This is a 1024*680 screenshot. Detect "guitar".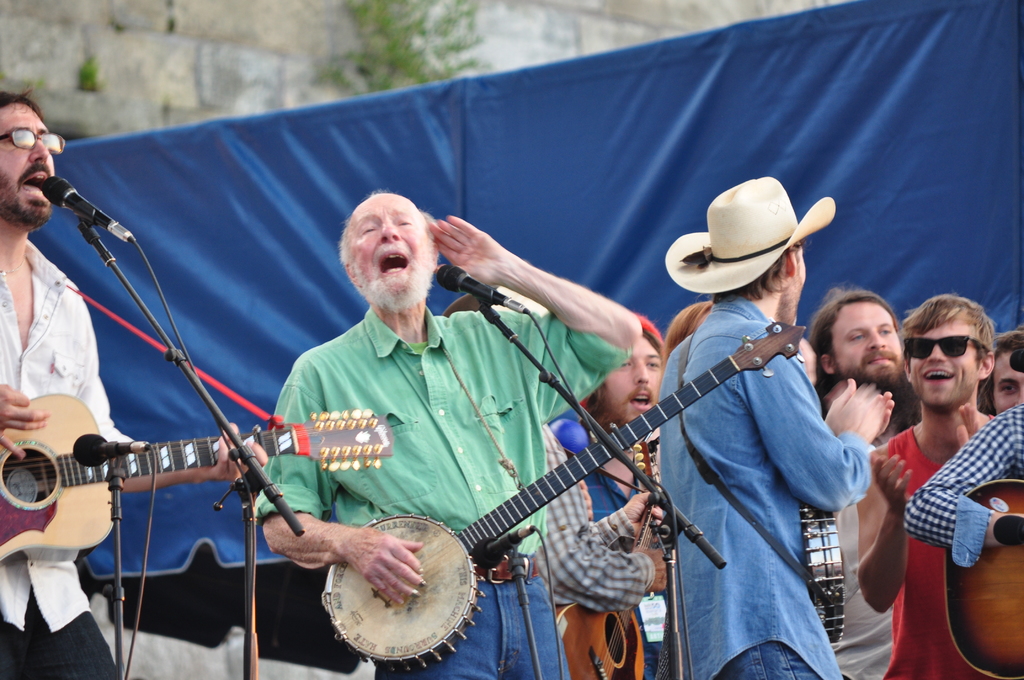
942 474 1023 679.
